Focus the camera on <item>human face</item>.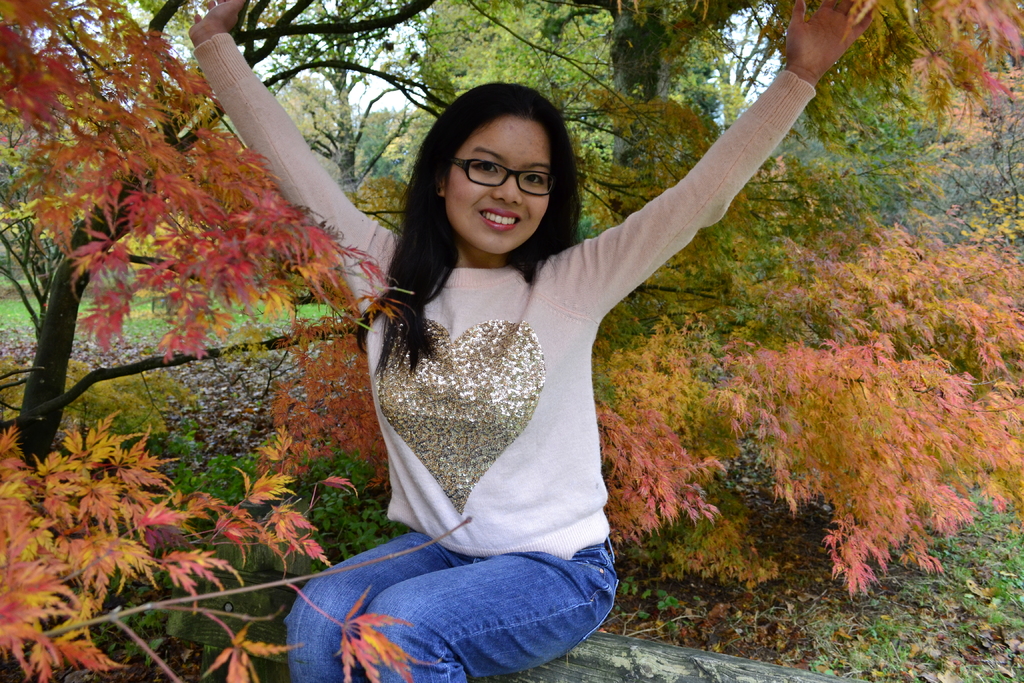
Focus region: [447,115,548,254].
